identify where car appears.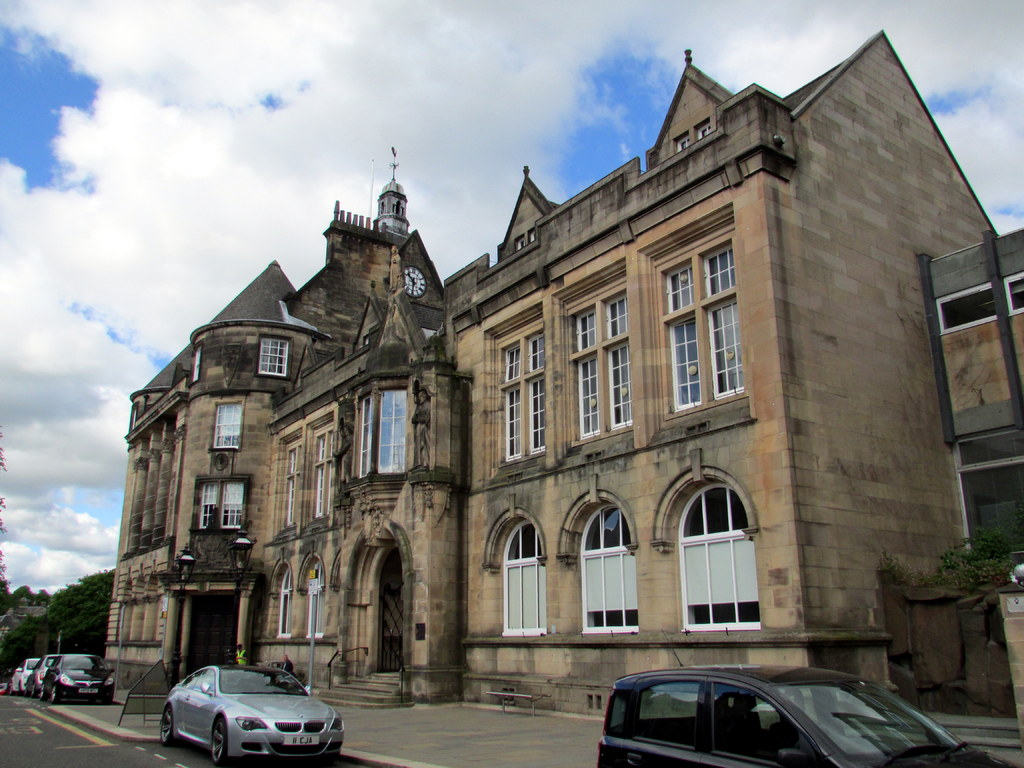
Appears at {"x1": 7, "y1": 658, "x2": 41, "y2": 694}.
